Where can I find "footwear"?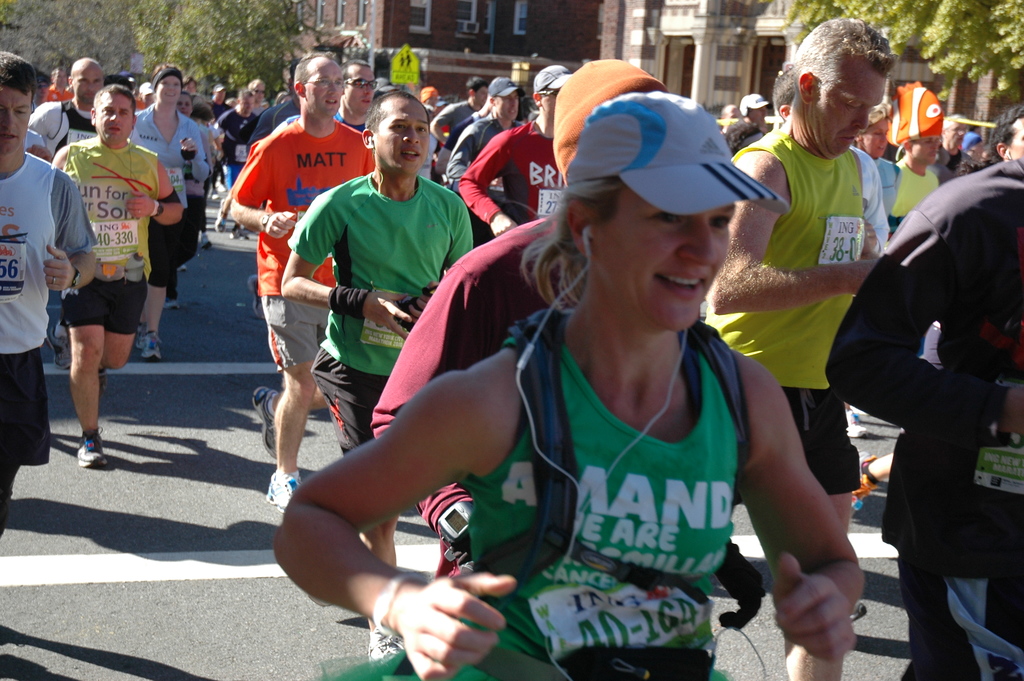
You can find it at 43/322/72/372.
